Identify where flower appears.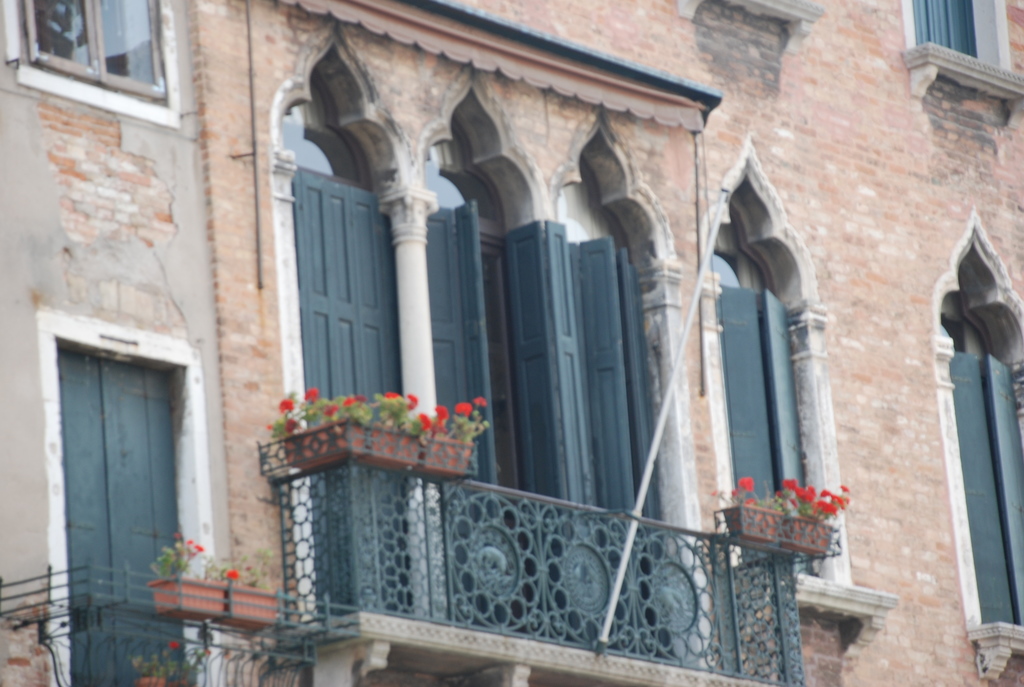
Appears at <region>307, 386, 316, 400</region>.
